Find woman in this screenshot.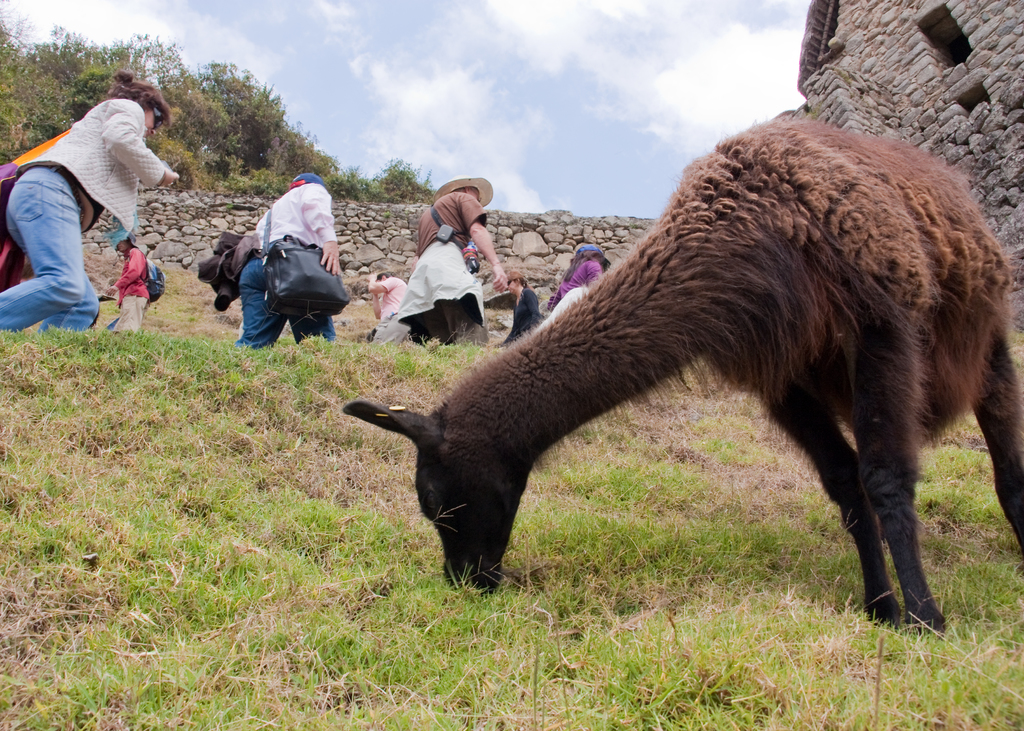
The bounding box for woman is 10, 68, 176, 362.
